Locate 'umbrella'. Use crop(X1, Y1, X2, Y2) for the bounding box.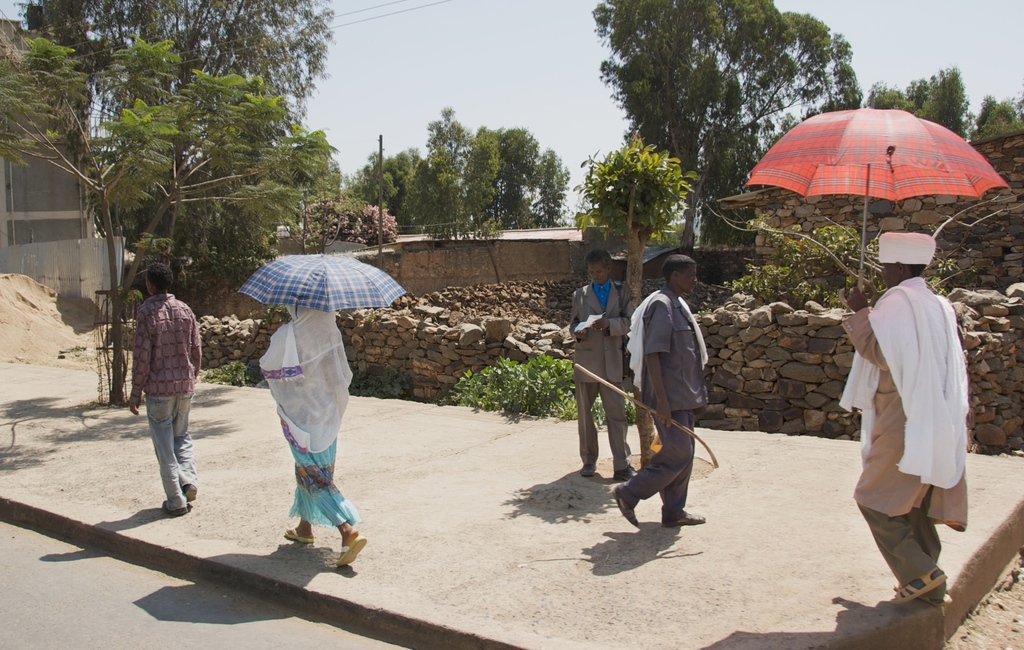
crop(238, 254, 407, 317).
